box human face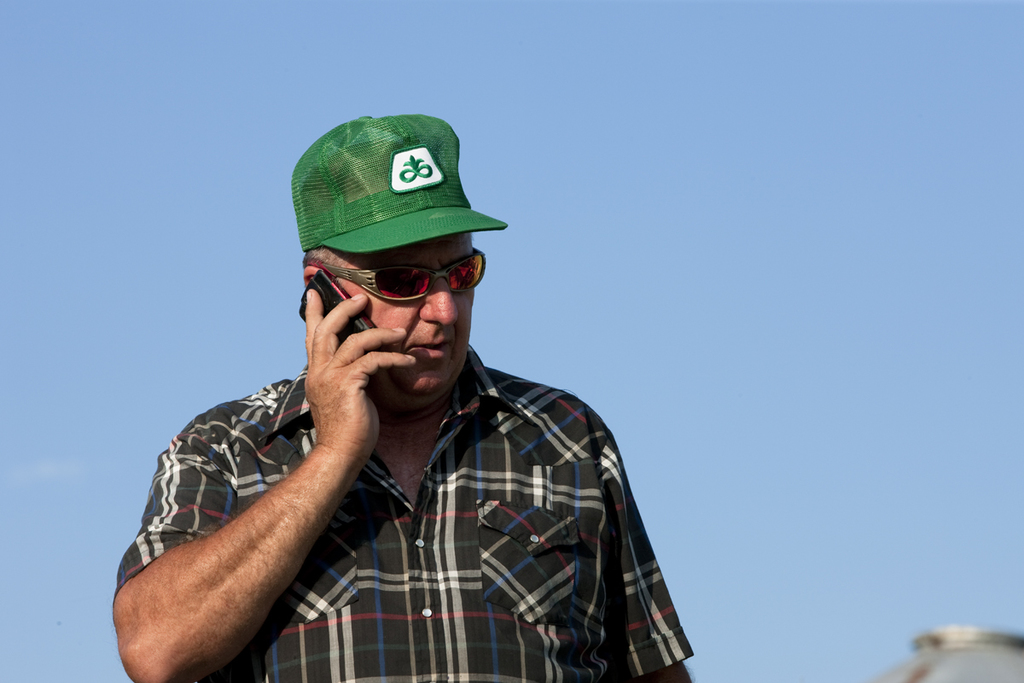
x1=319, y1=234, x2=484, y2=406
